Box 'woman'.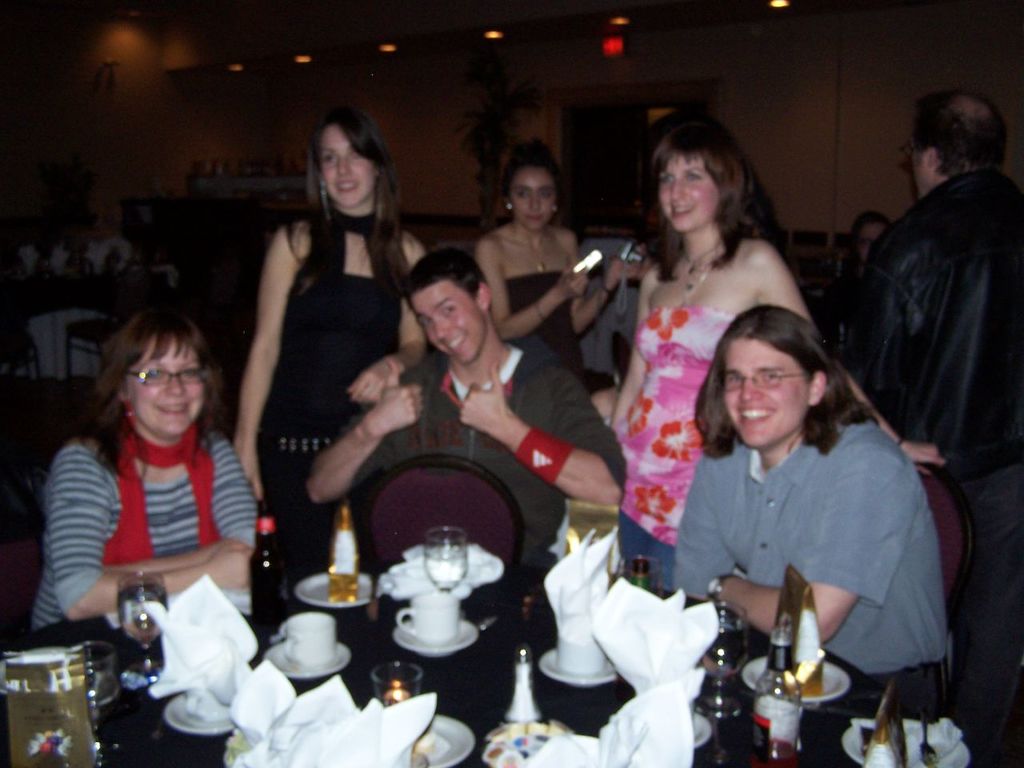
{"left": 218, "top": 102, "right": 442, "bottom": 606}.
